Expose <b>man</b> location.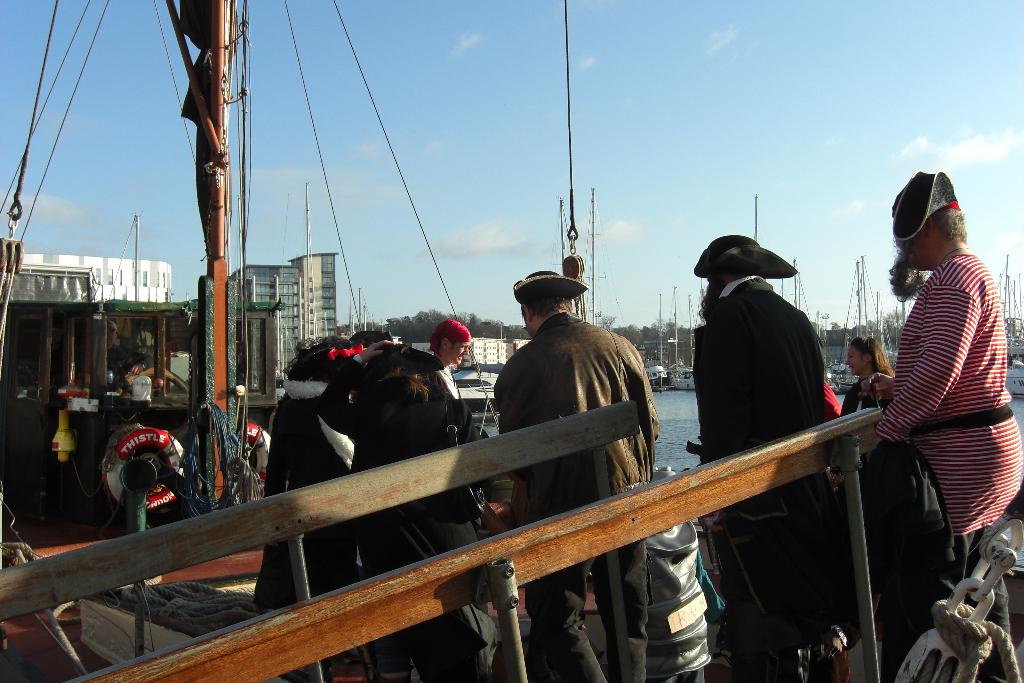
Exposed at [686, 234, 825, 682].
